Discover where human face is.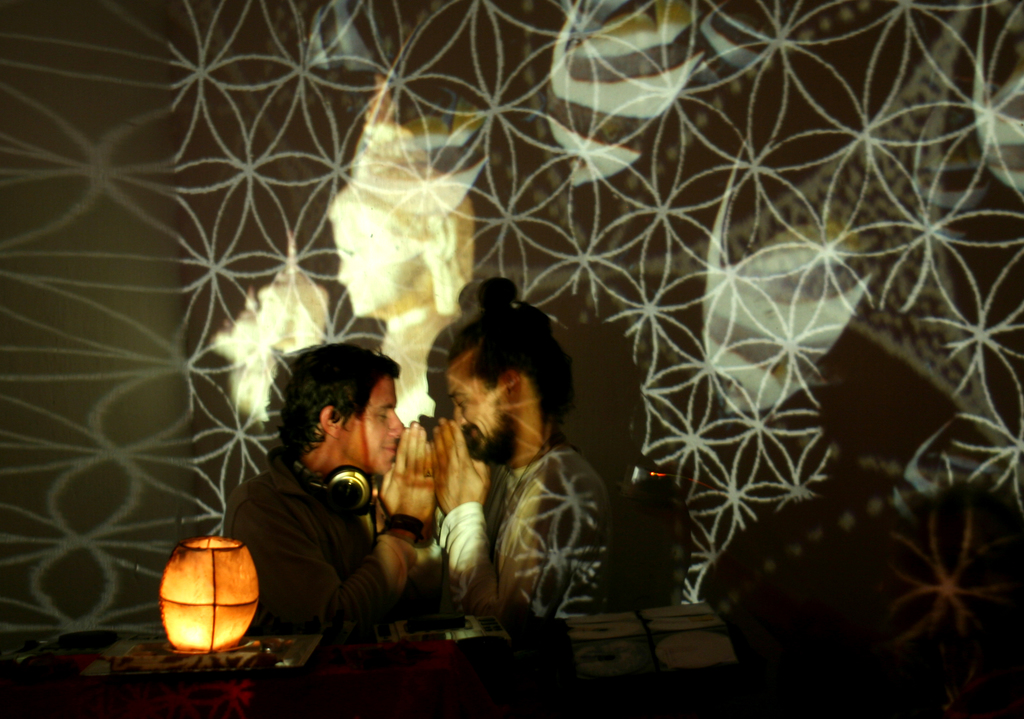
Discovered at box=[340, 373, 410, 480].
